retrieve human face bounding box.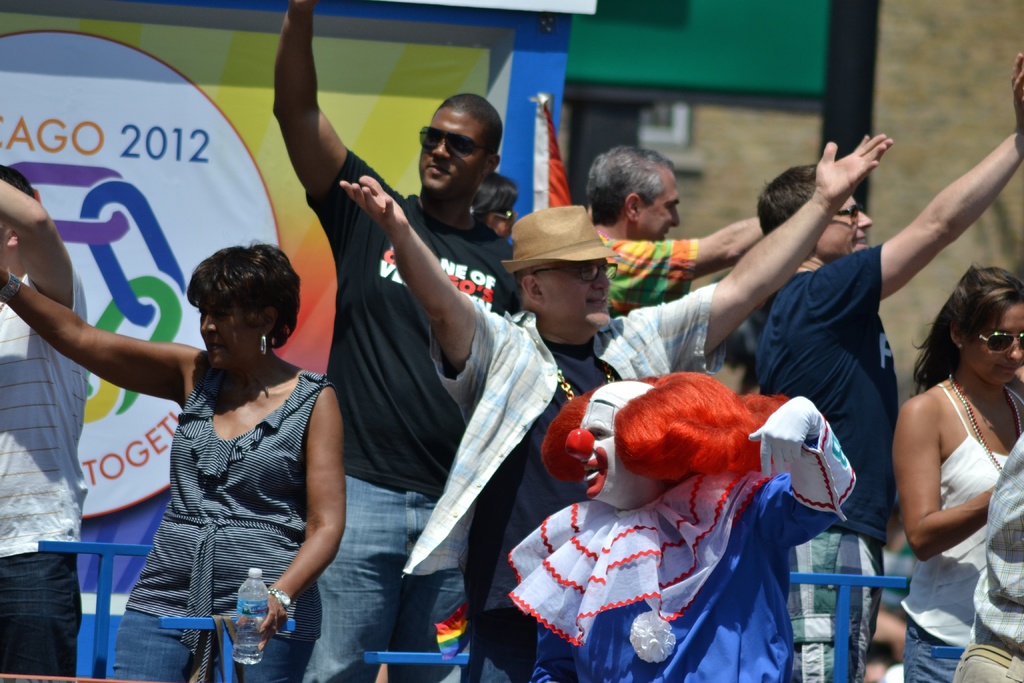
Bounding box: select_region(541, 256, 612, 331).
